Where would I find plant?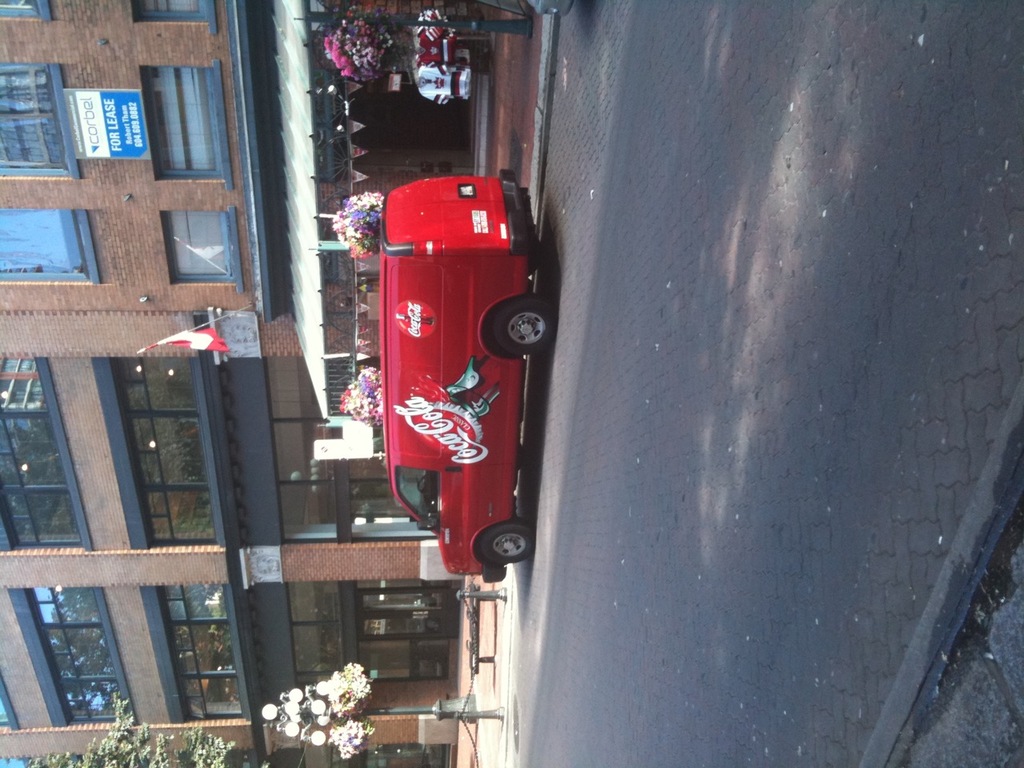
At locate(23, 696, 225, 767).
